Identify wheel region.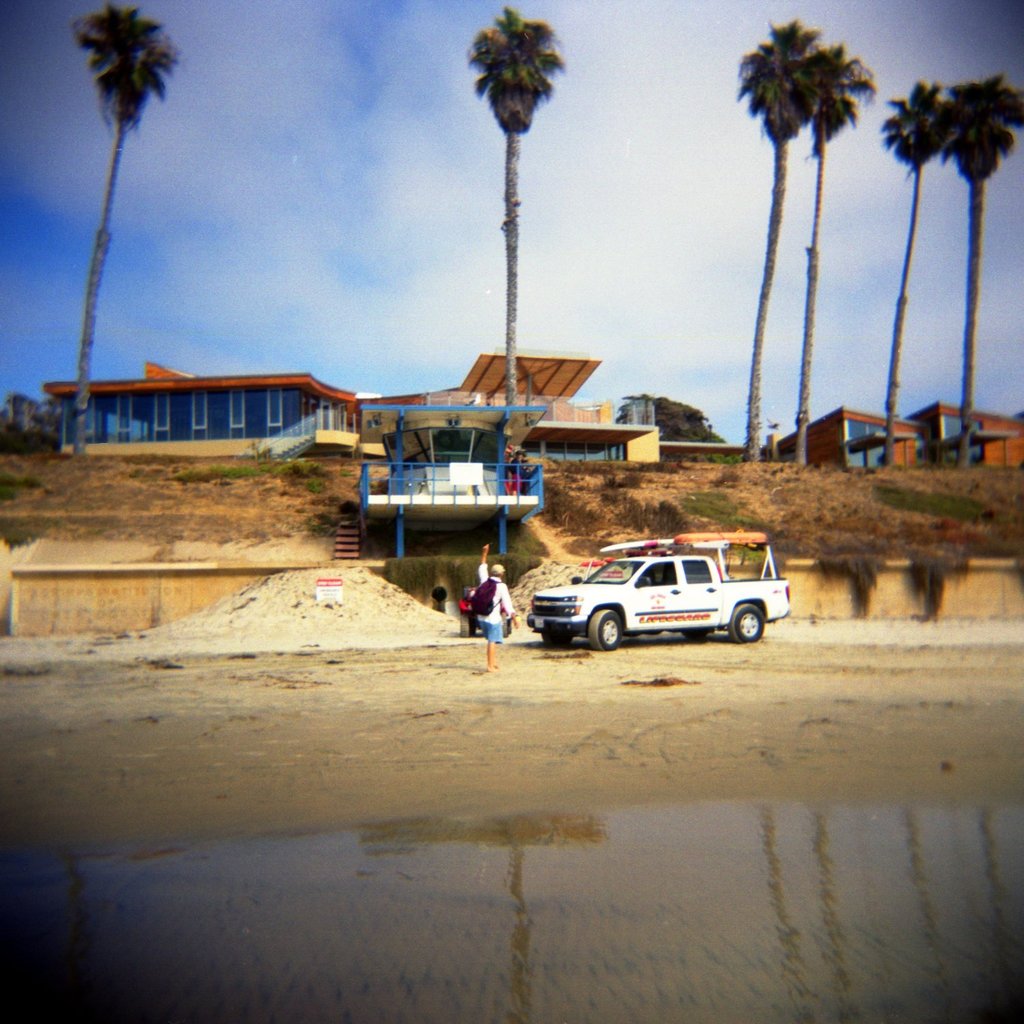
Region: l=726, t=599, r=765, b=644.
